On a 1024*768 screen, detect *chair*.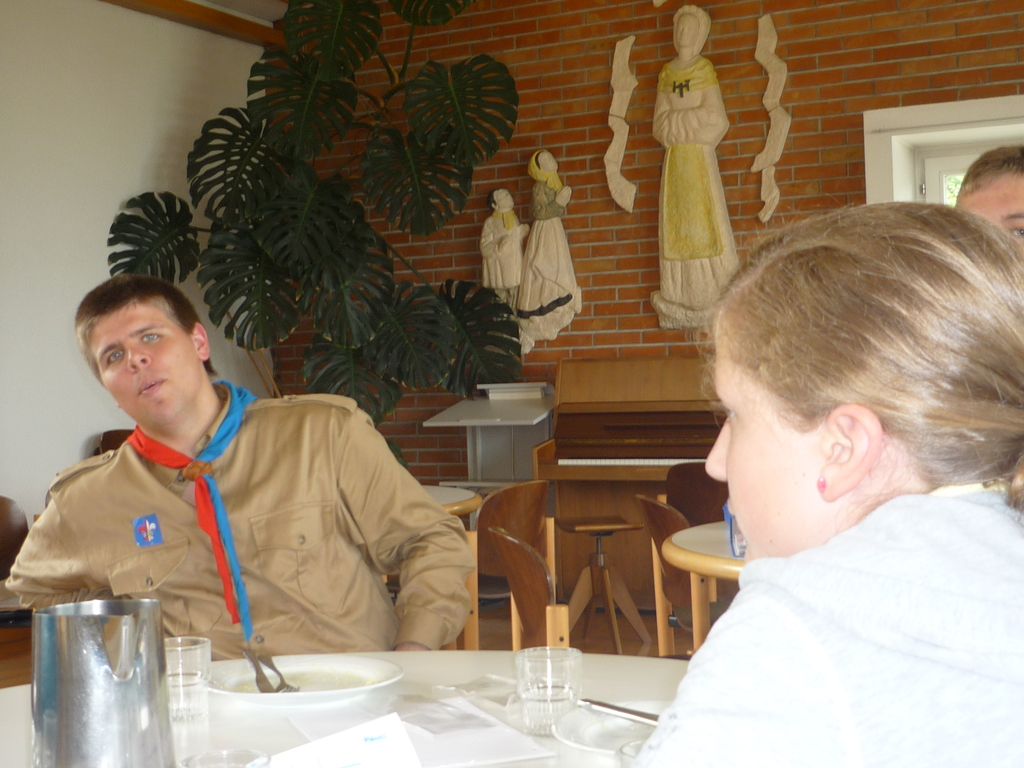
region(651, 462, 738, 663).
